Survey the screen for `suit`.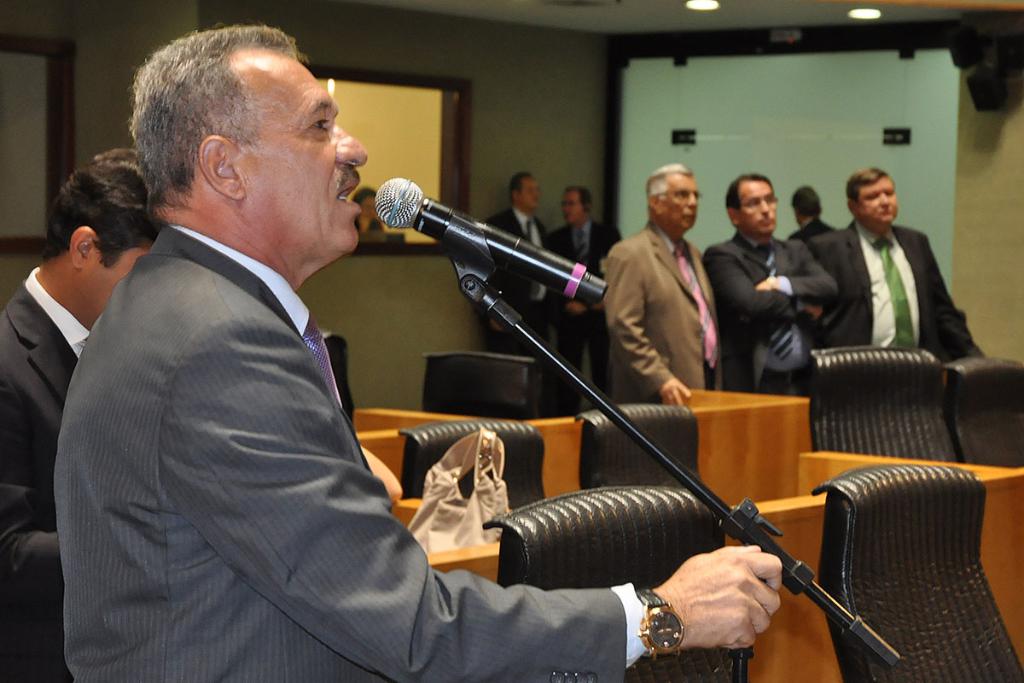
Survey found: bbox=(790, 214, 835, 241).
